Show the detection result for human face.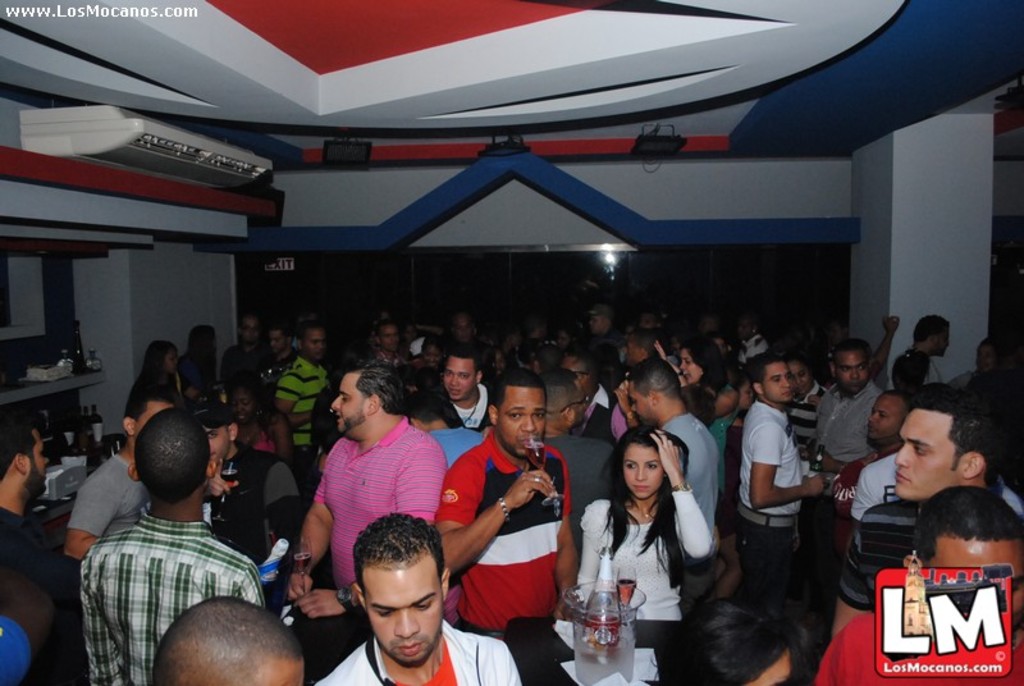
[left=26, top=435, right=51, bottom=500].
